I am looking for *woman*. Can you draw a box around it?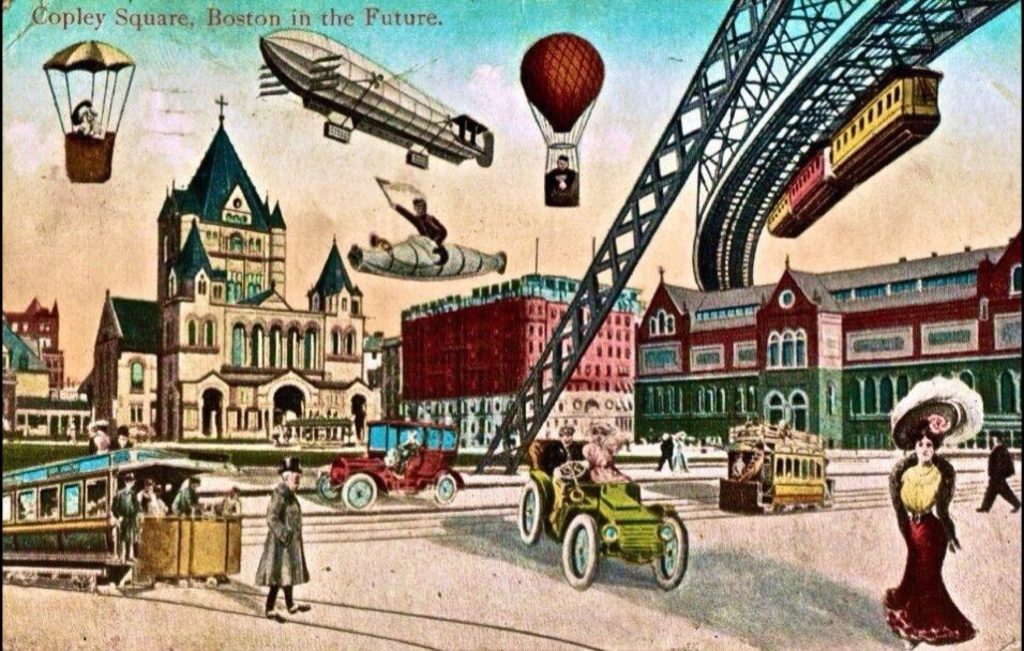
Sure, the bounding box is rect(134, 473, 168, 518).
